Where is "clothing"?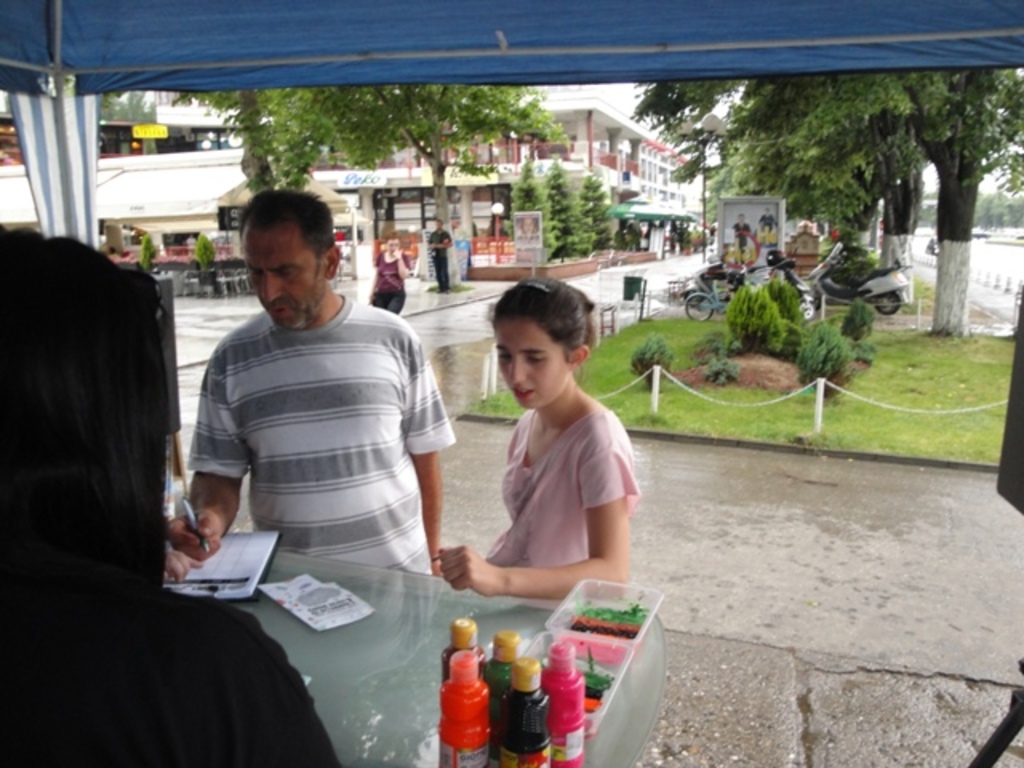
select_region(370, 250, 406, 317).
